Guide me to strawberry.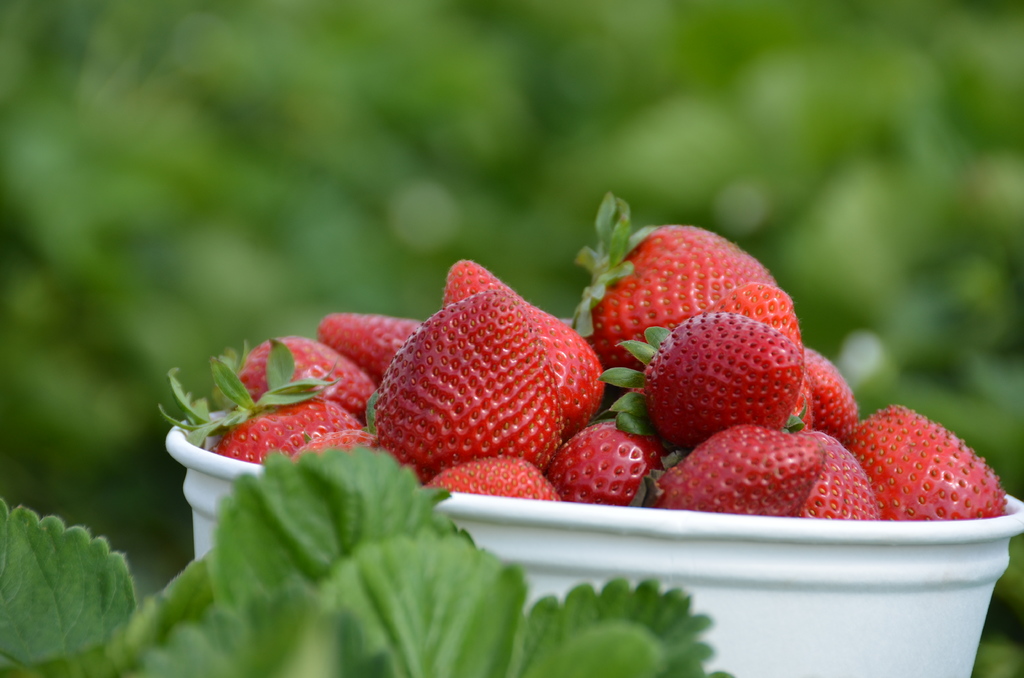
Guidance: <box>380,287,563,469</box>.
